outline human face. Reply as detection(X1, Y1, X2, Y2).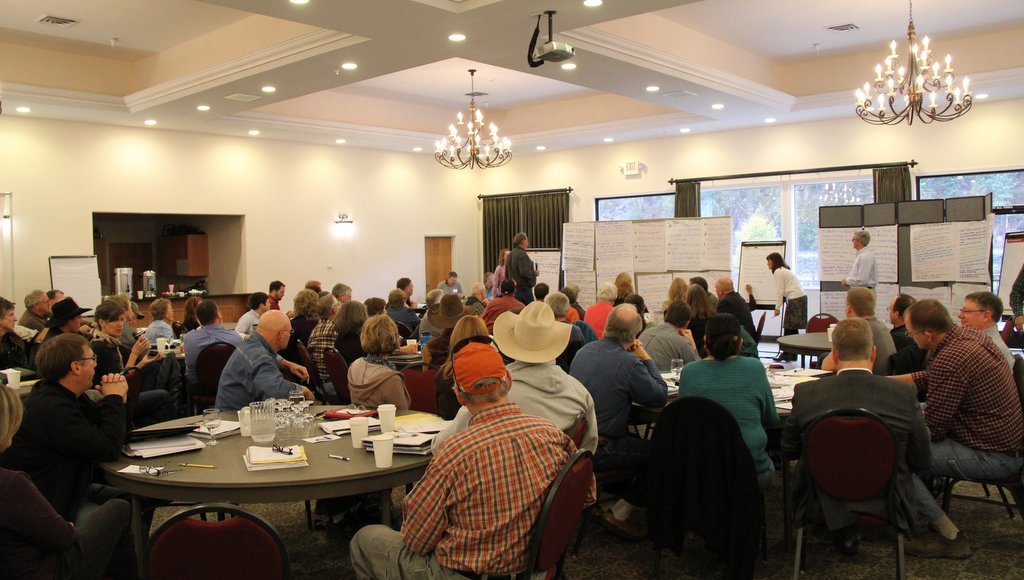
detection(74, 343, 94, 387).
